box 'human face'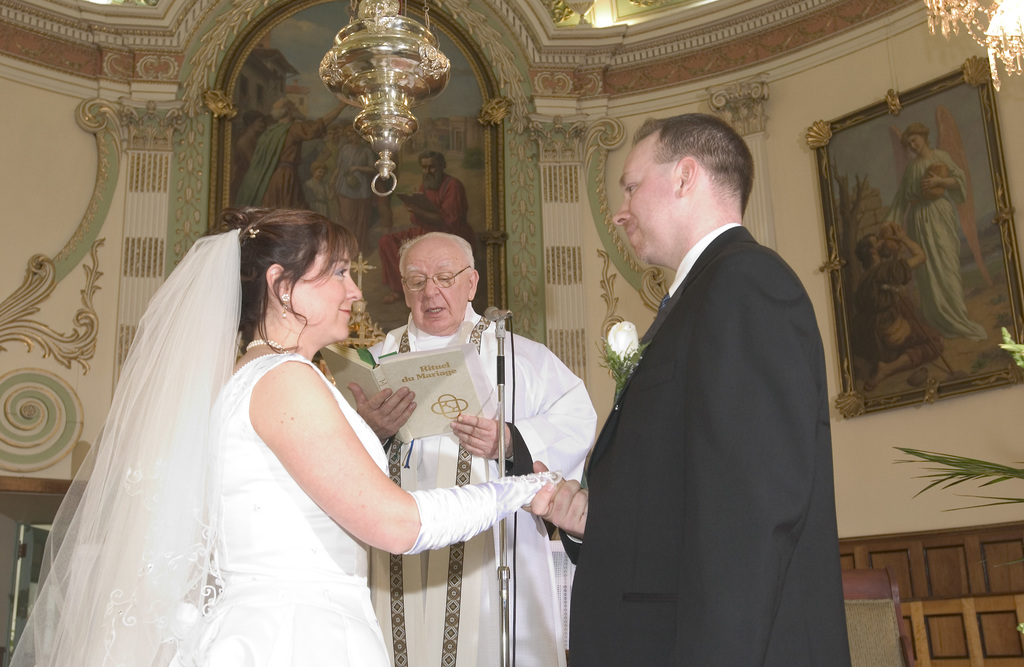
detection(872, 237, 886, 253)
